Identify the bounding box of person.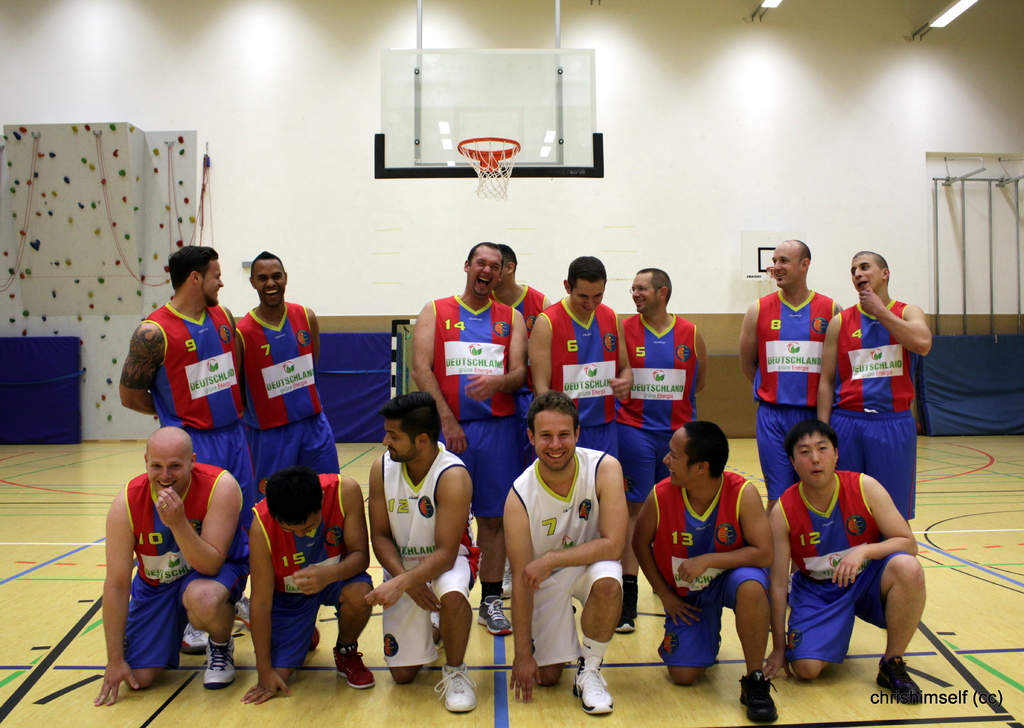
l=529, t=255, r=634, b=458.
